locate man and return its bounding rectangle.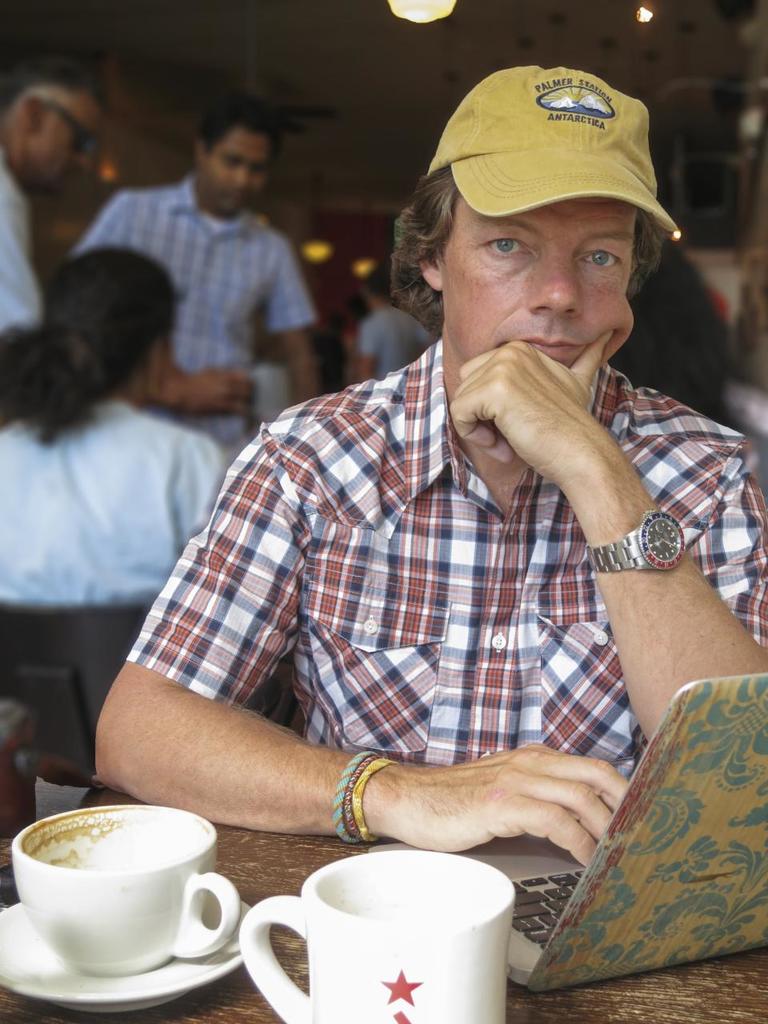
[0, 84, 98, 328].
